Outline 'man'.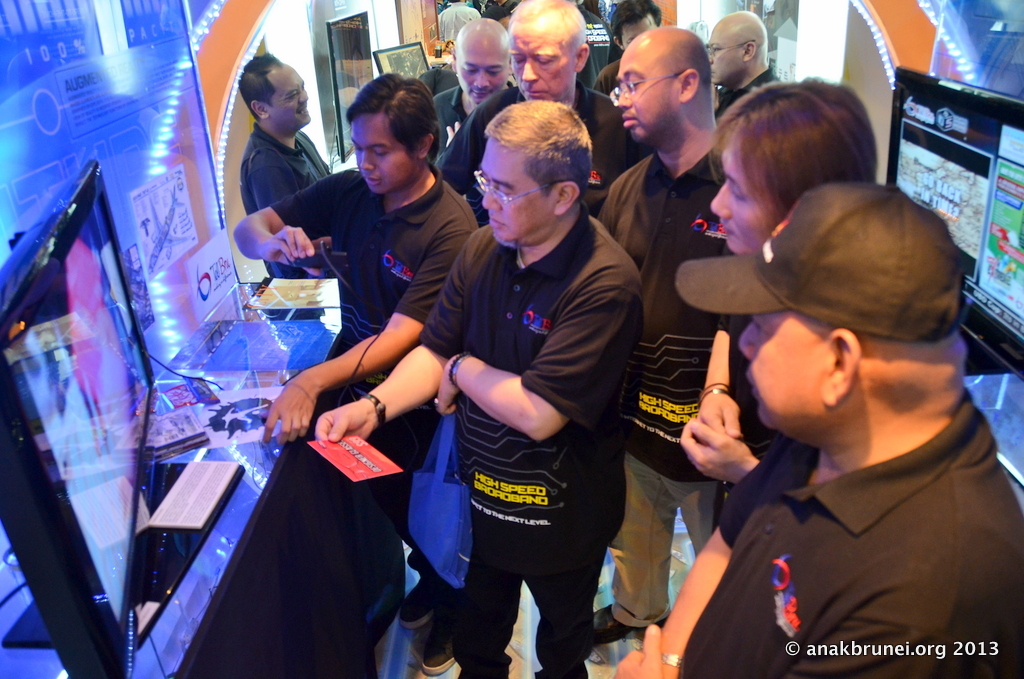
Outline: <region>675, 195, 1023, 669</region>.
